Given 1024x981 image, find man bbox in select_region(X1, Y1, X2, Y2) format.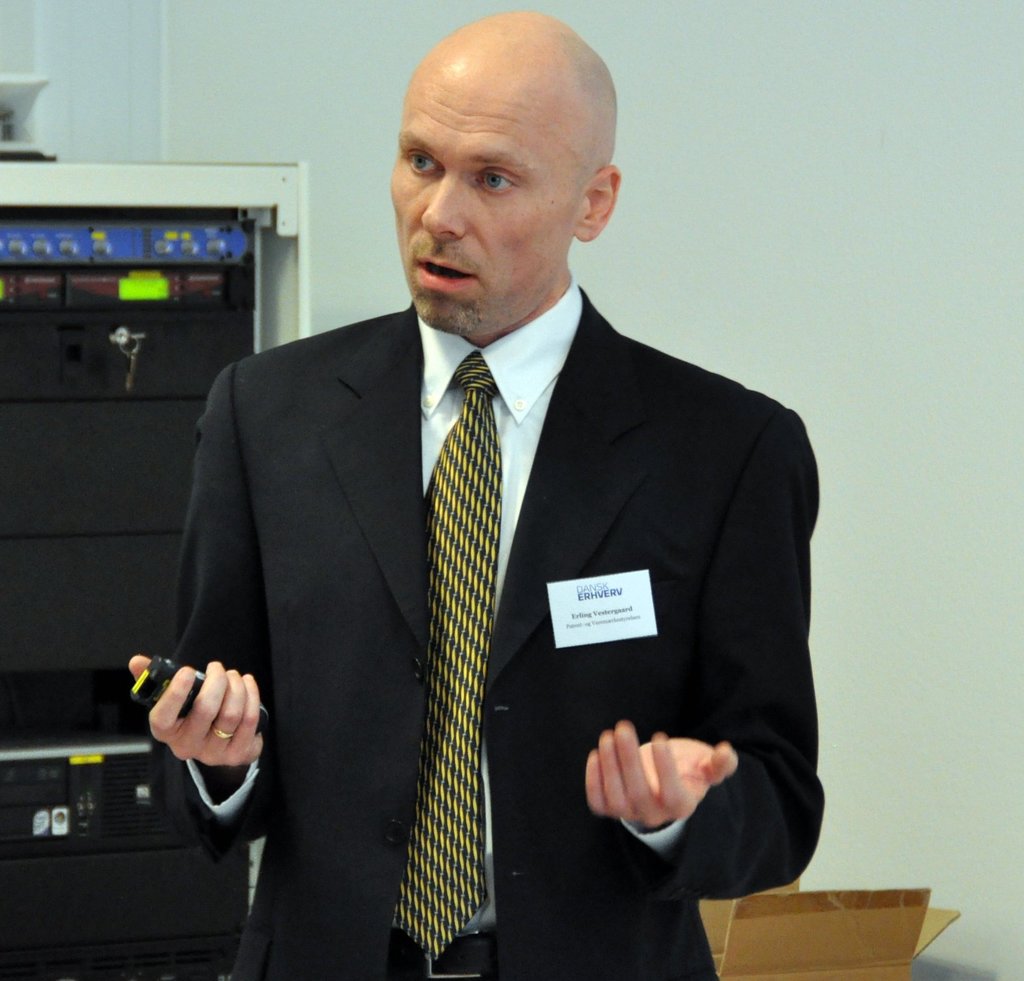
select_region(143, 51, 827, 969).
